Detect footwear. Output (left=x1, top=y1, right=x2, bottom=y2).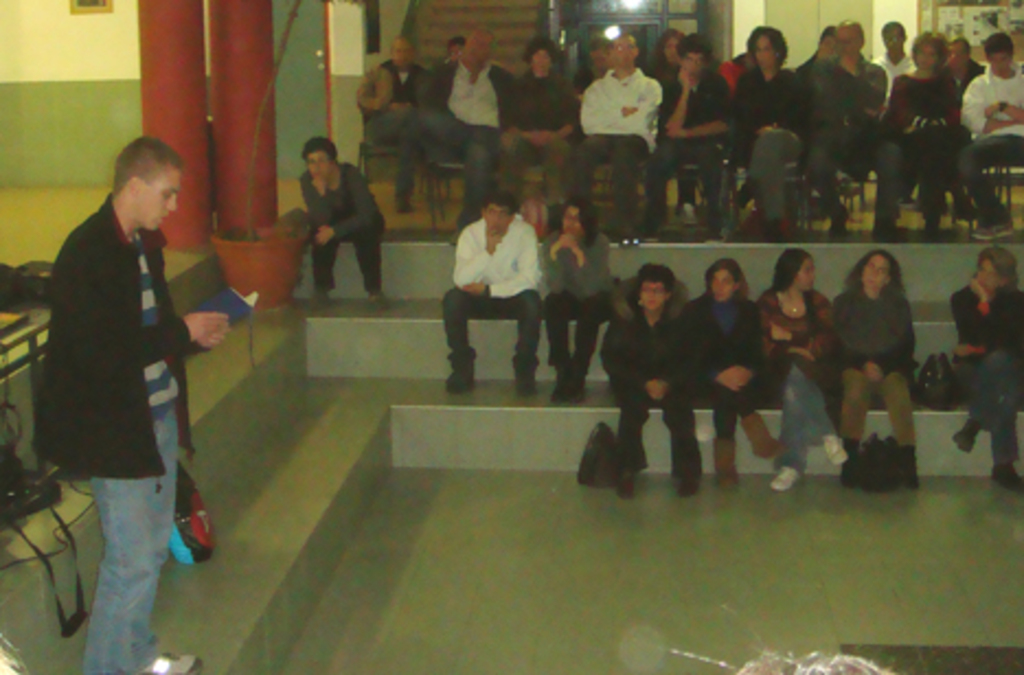
(left=138, top=644, right=200, bottom=673).
